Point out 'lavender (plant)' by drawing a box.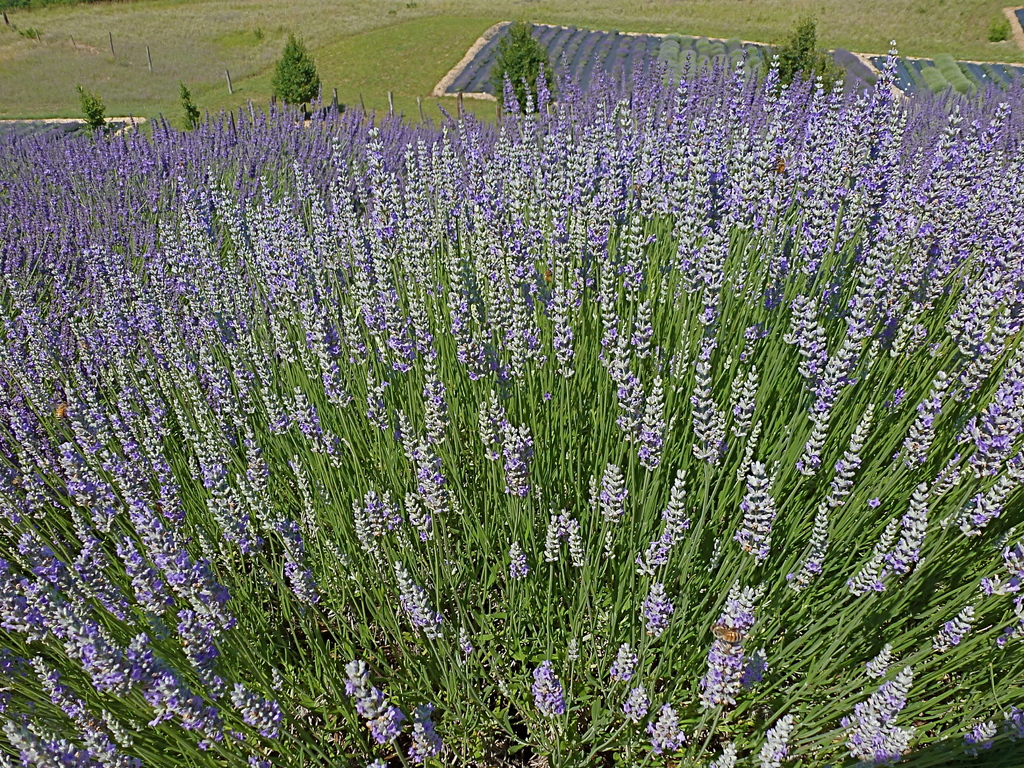
206 463 258 572.
